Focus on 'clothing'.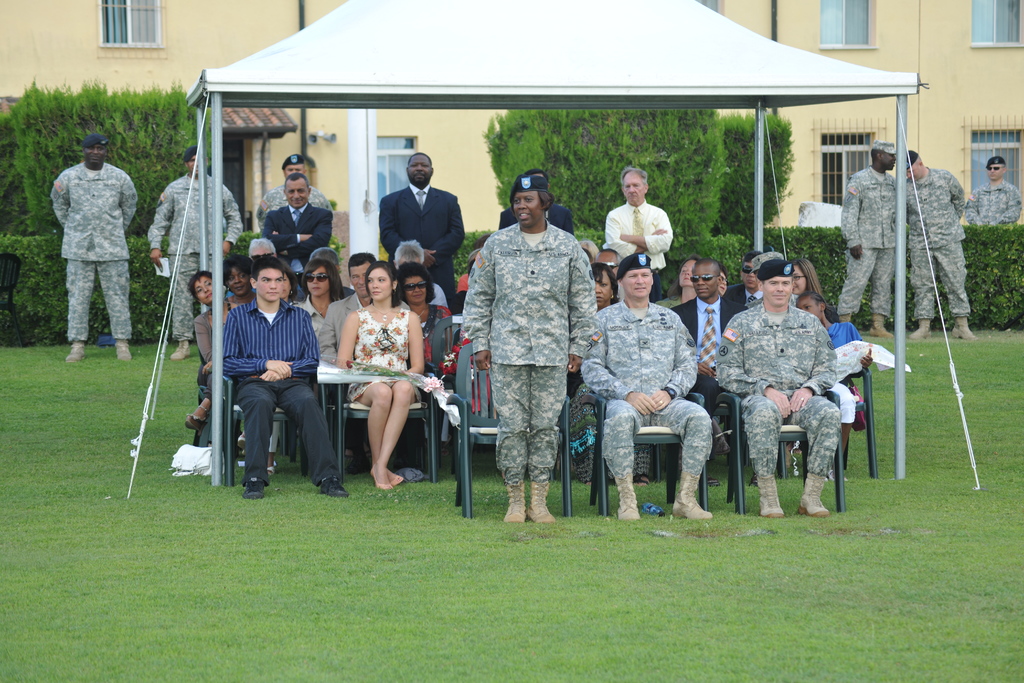
Focused at [x1=899, y1=160, x2=972, y2=313].
